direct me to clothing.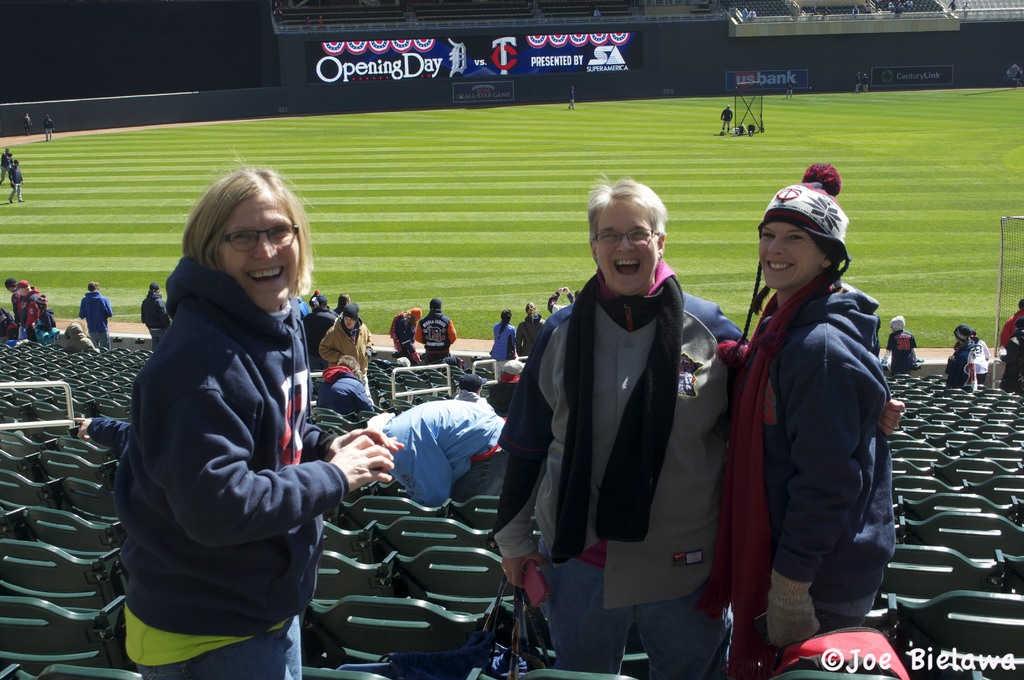
Direction: (492,277,745,679).
